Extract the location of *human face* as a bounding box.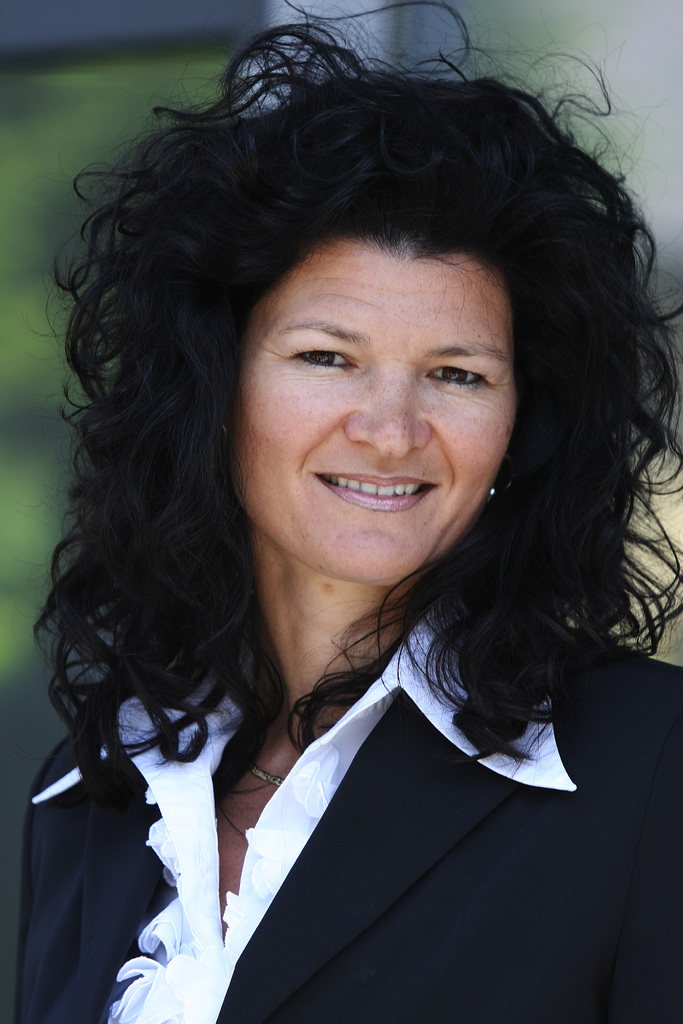
{"left": 232, "top": 247, "right": 516, "bottom": 587}.
